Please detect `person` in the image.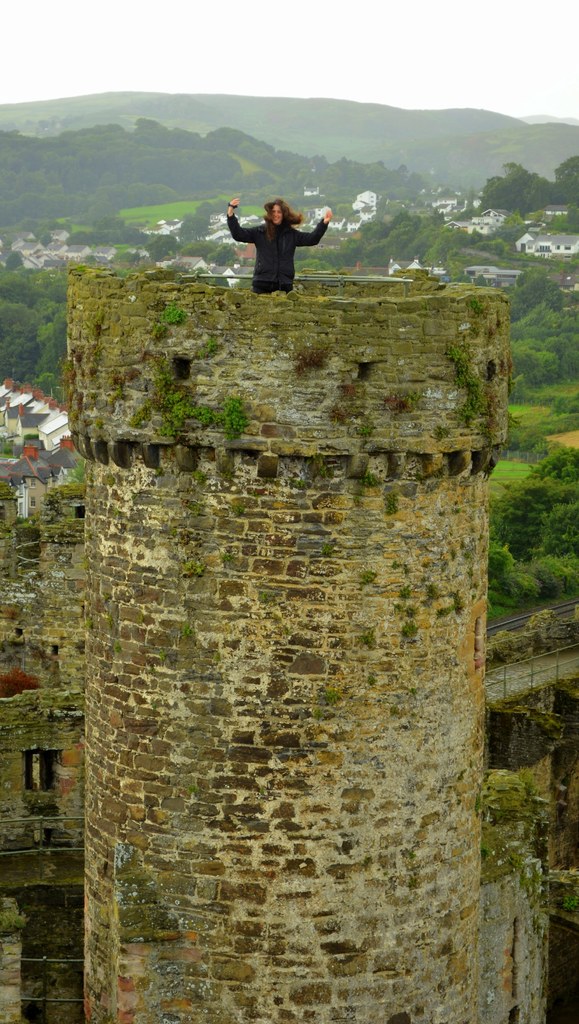
crop(224, 194, 336, 297).
